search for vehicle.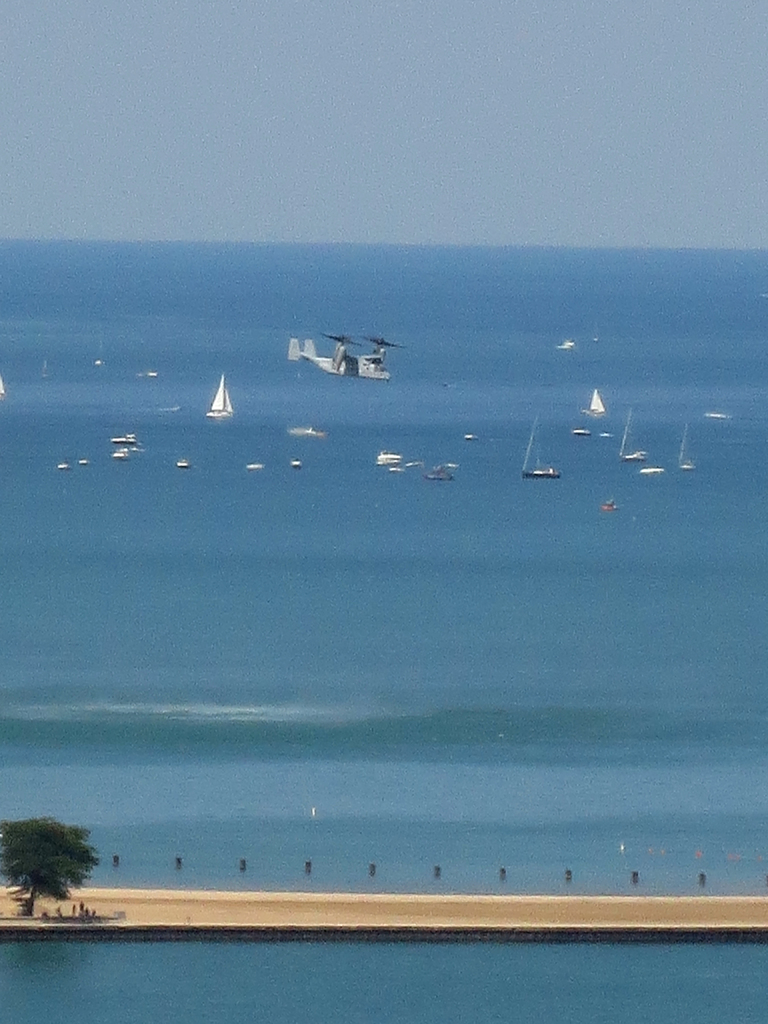
Found at <bbox>580, 389, 608, 419</bbox>.
